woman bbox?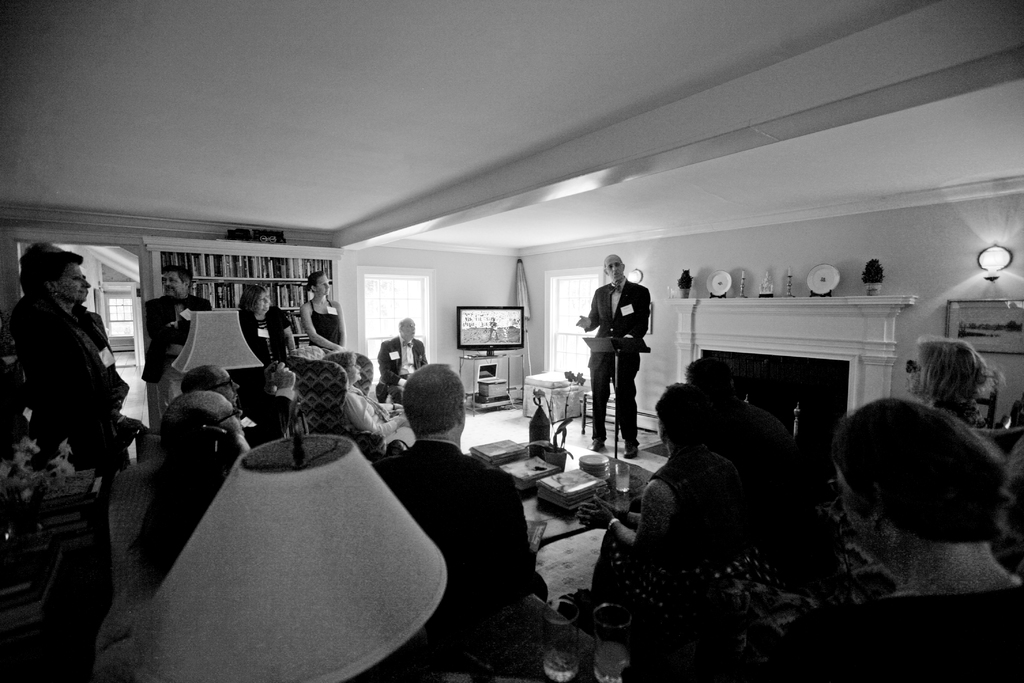
[left=303, top=271, right=346, bottom=354]
